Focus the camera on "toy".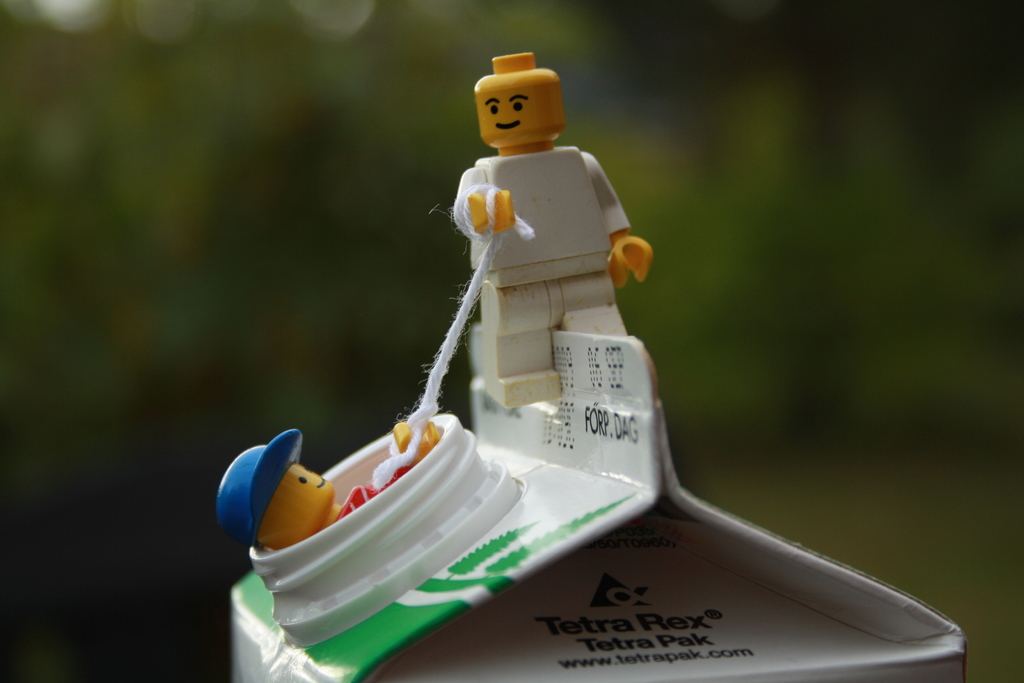
Focus region: bbox=(211, 395, 449, 559).
